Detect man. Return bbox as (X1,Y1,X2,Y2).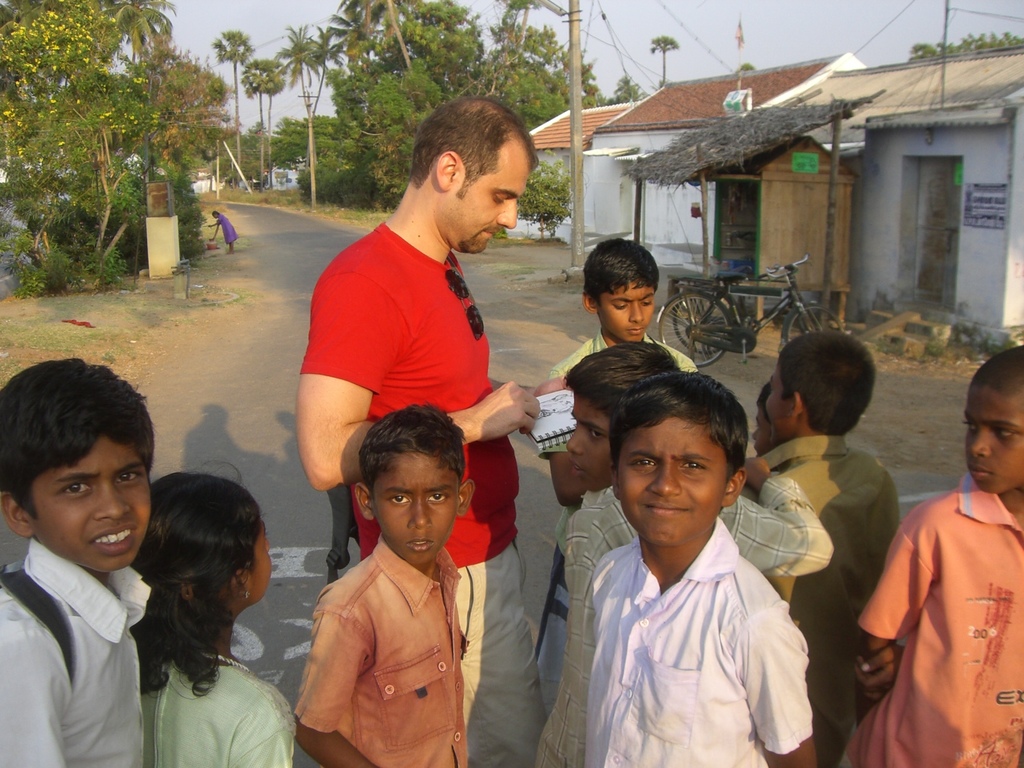
(308,95,582,767).
